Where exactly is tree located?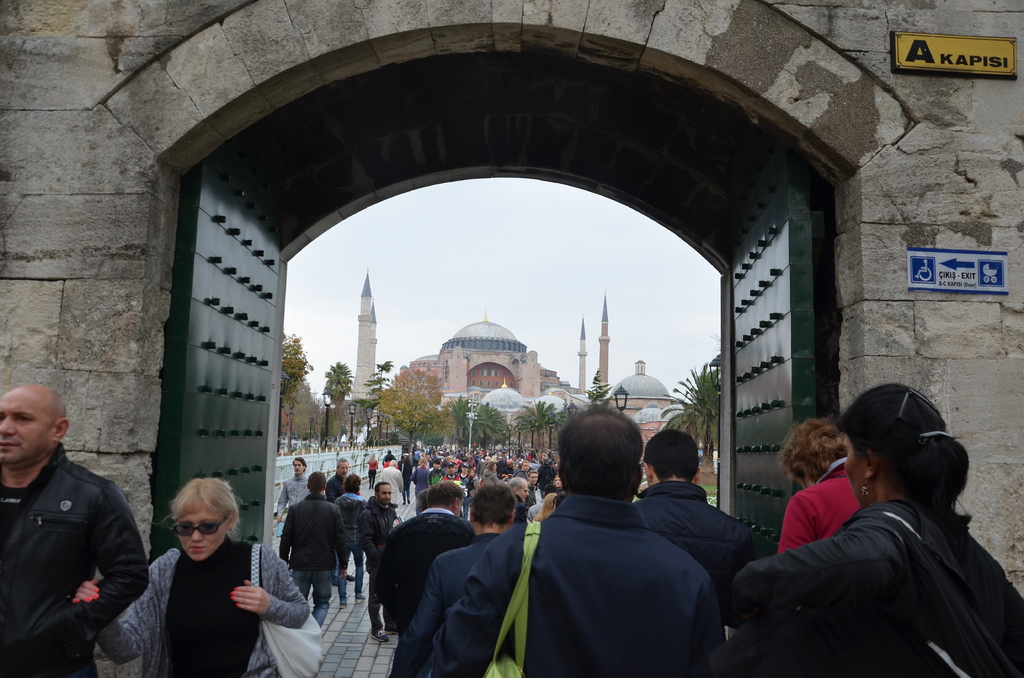
Its bounding box is <region>273, 328, 300, 458</region>.
